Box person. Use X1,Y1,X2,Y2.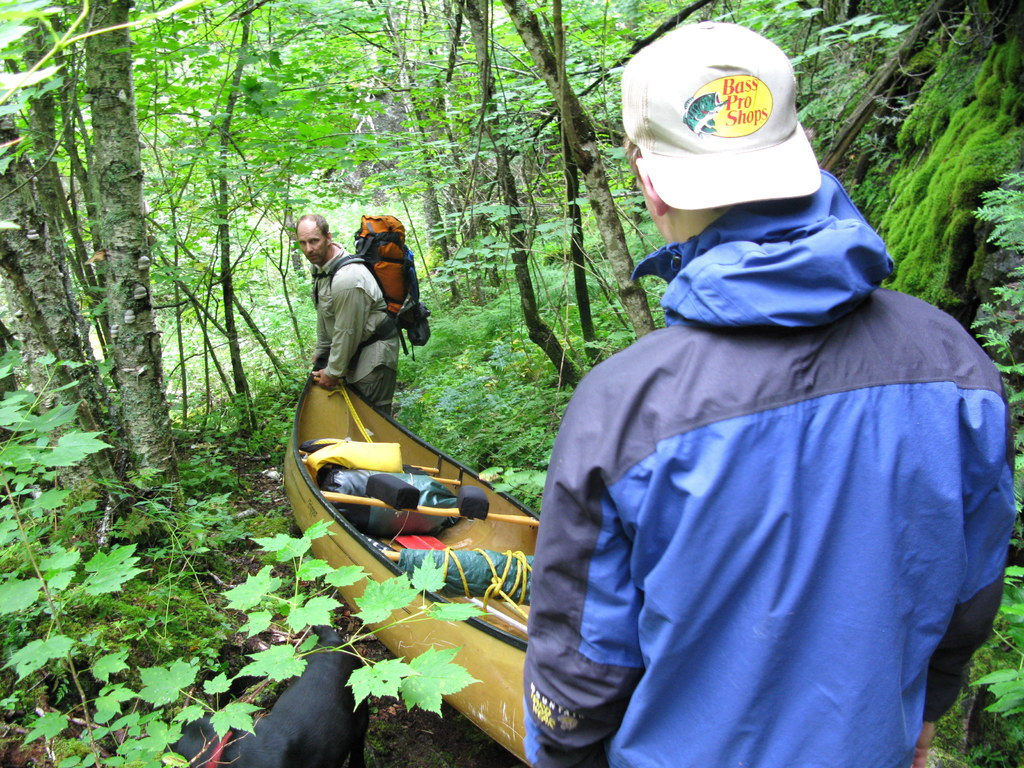
305,209,422,438.
